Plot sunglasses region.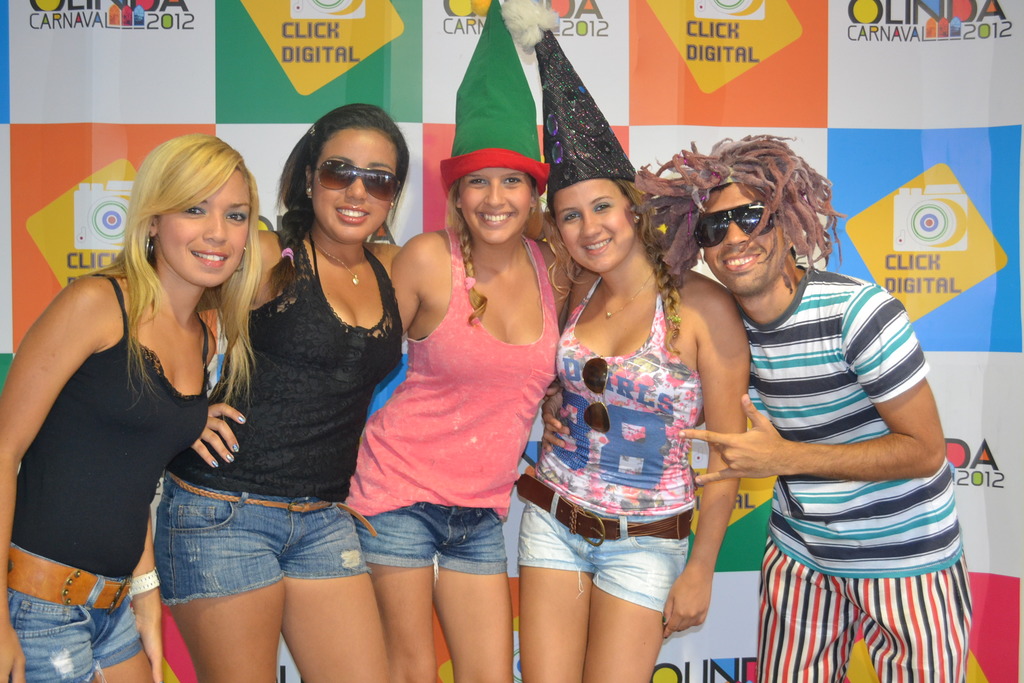
Plotted at crop(693, 200, 777, 248).
